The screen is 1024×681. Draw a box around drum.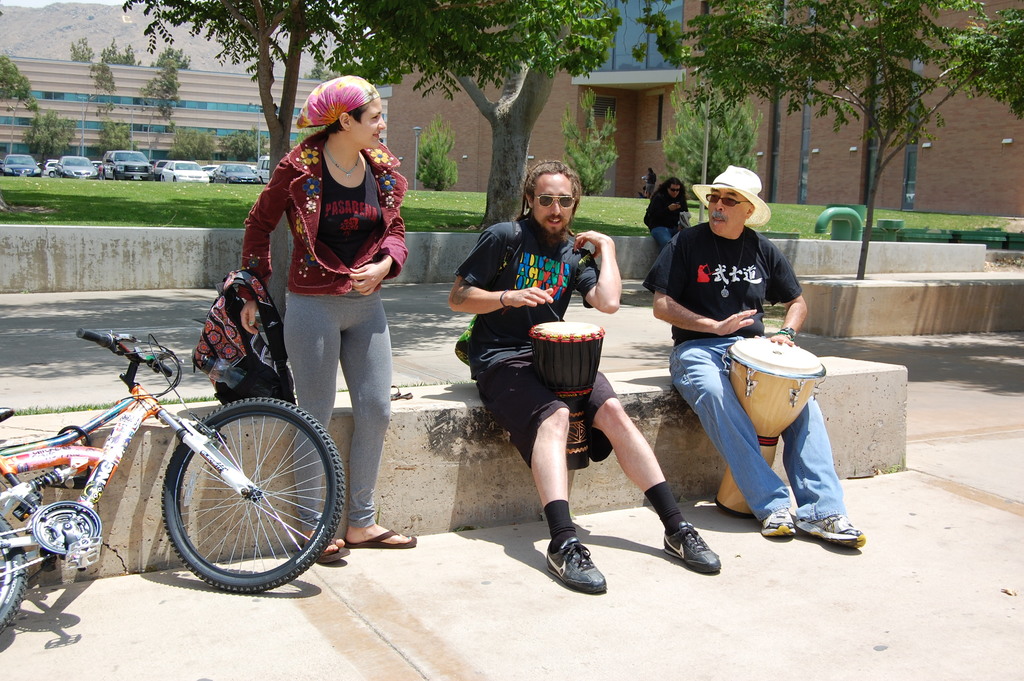
rect(711, 334, 825, 513).
